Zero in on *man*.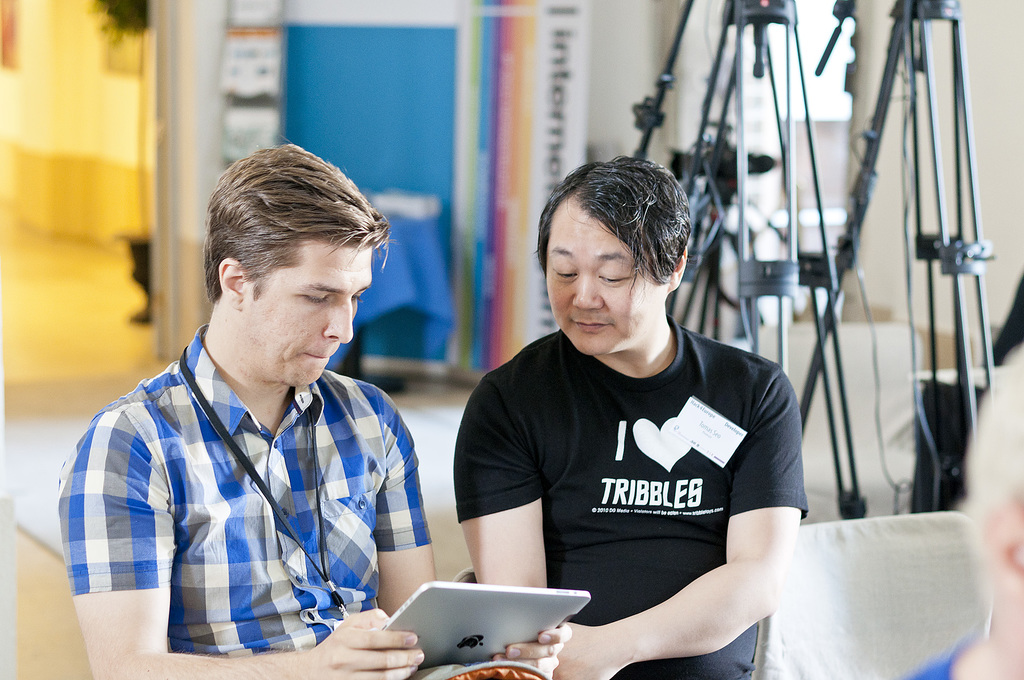
Zeroed in: box(63, 157, 458, 674).
